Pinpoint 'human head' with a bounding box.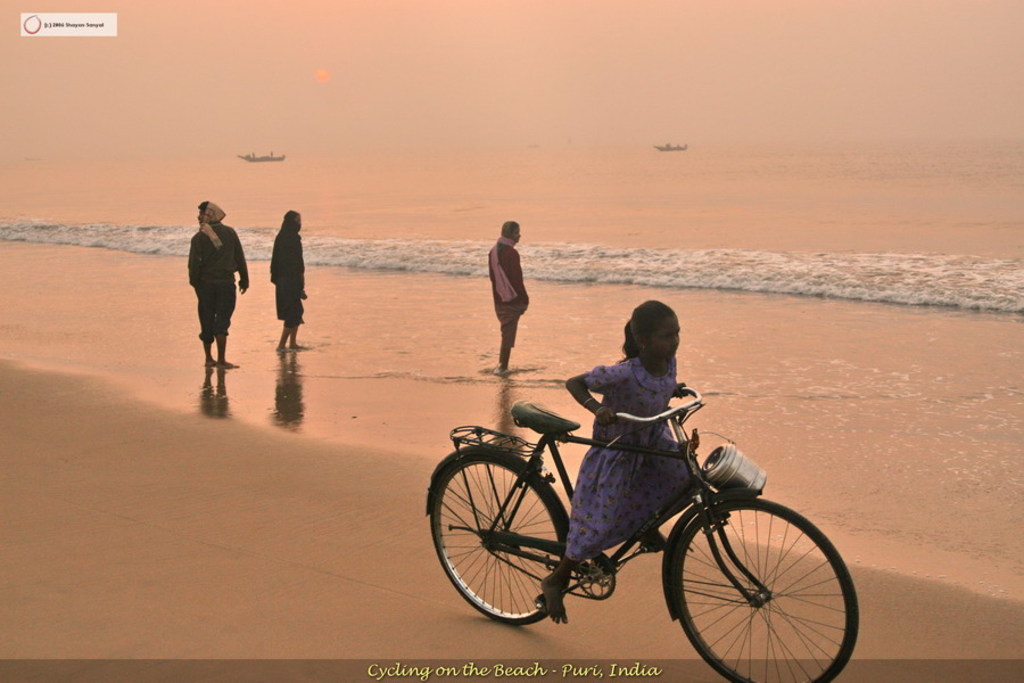
BBox(192, 199, 223, 229).
